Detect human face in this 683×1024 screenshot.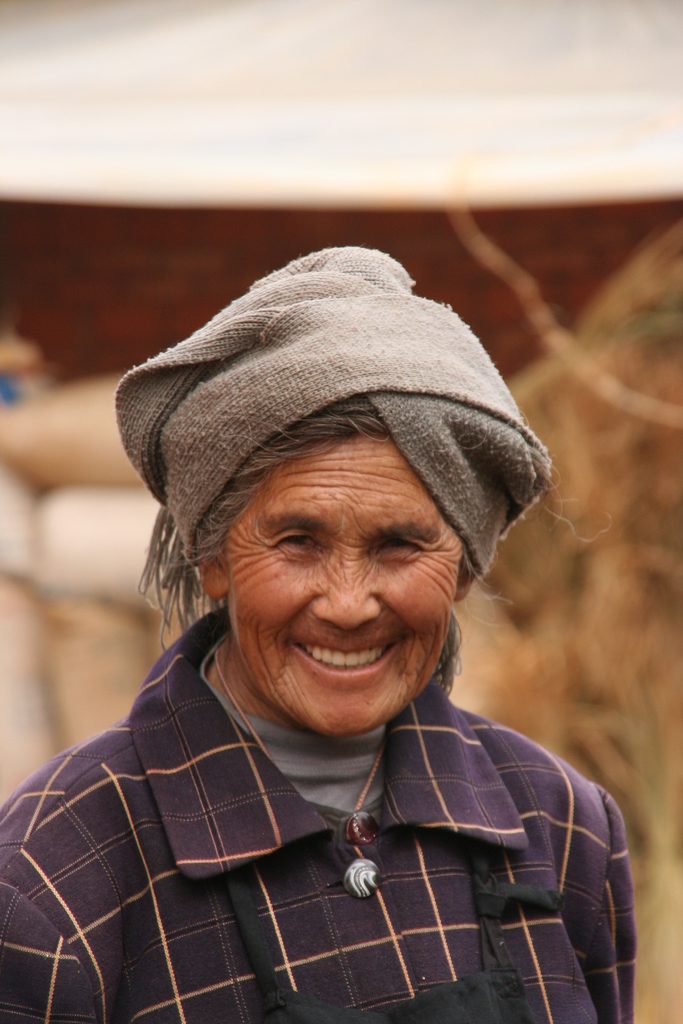
Detection: {"left": 215, "top": 429, "right": 448, "bottom": 737}.
